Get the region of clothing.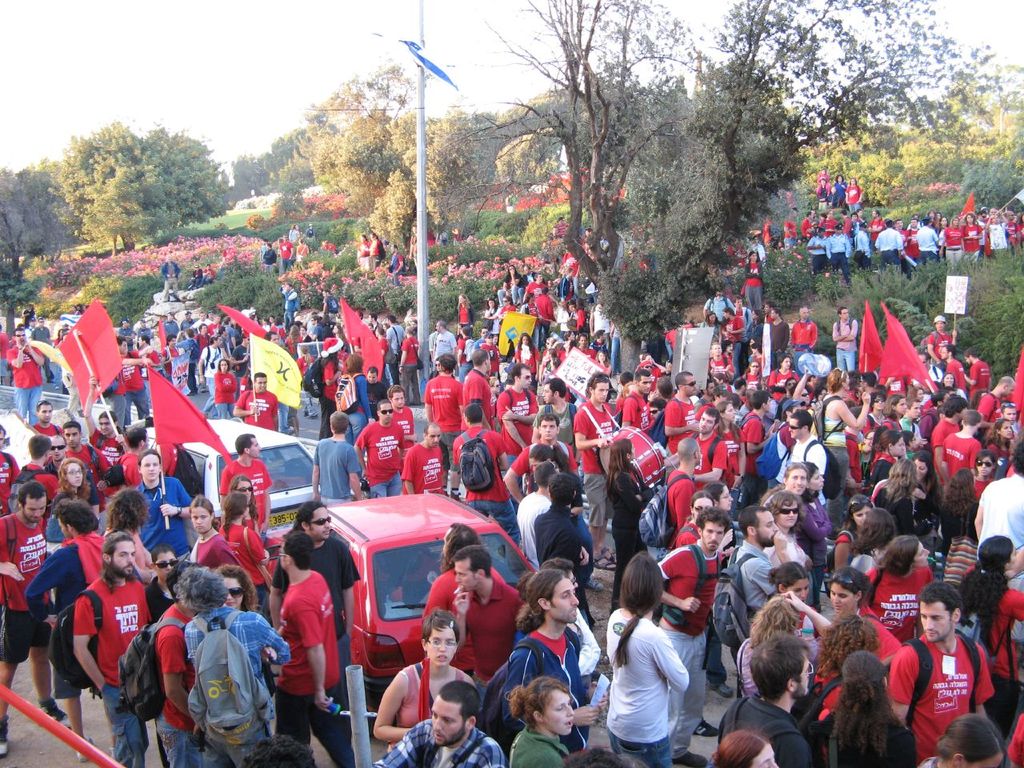
rect(286, 223, 304, 246).
